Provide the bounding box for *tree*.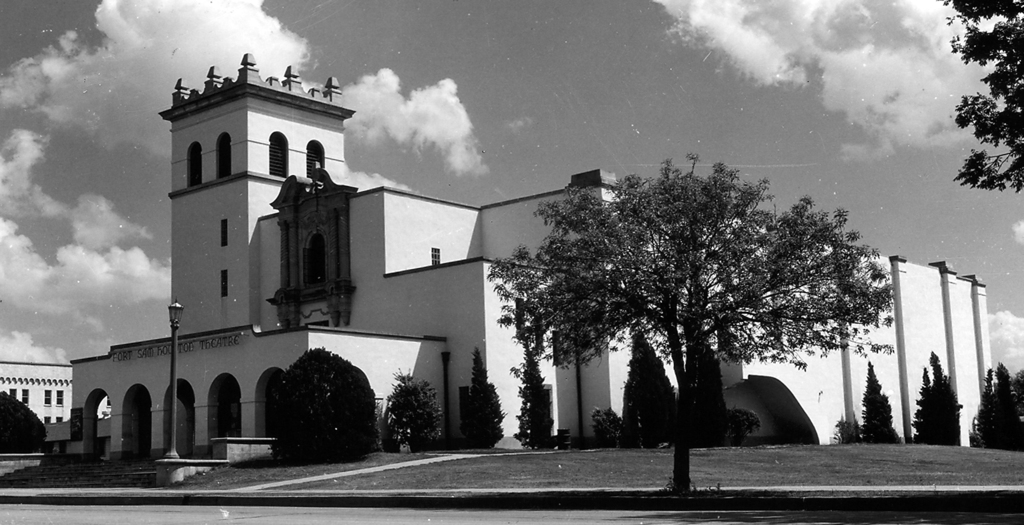
locate(625, 330, 680, 453).
